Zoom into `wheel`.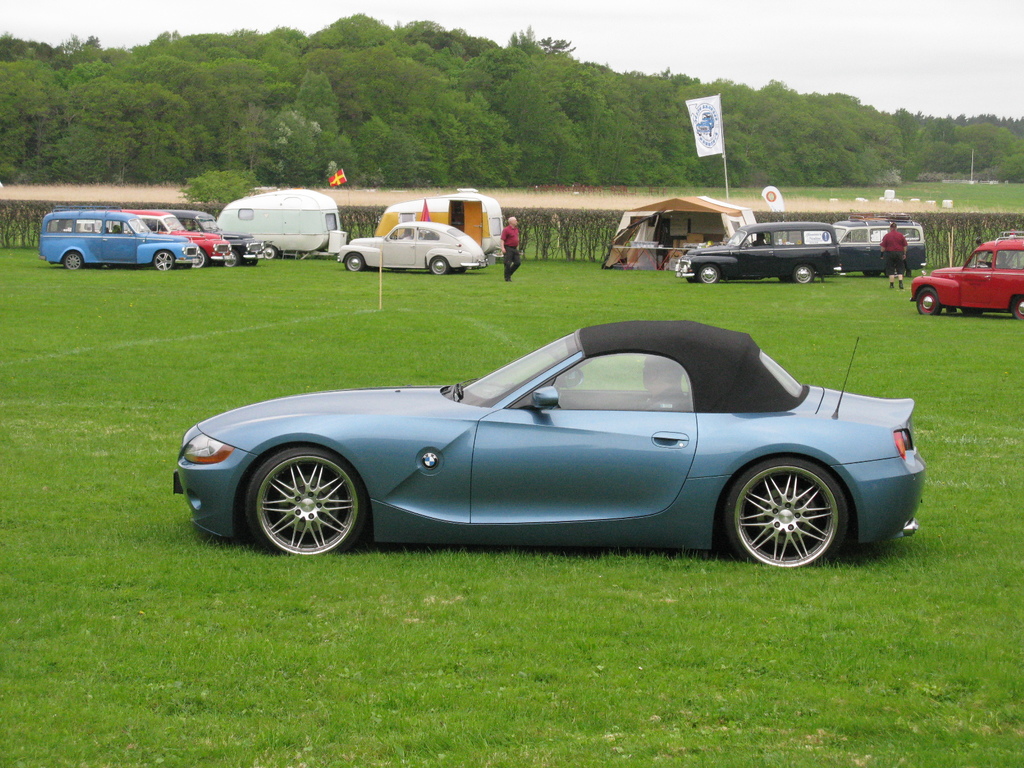
Zoom target: box=[65, 245, 81, 271].
